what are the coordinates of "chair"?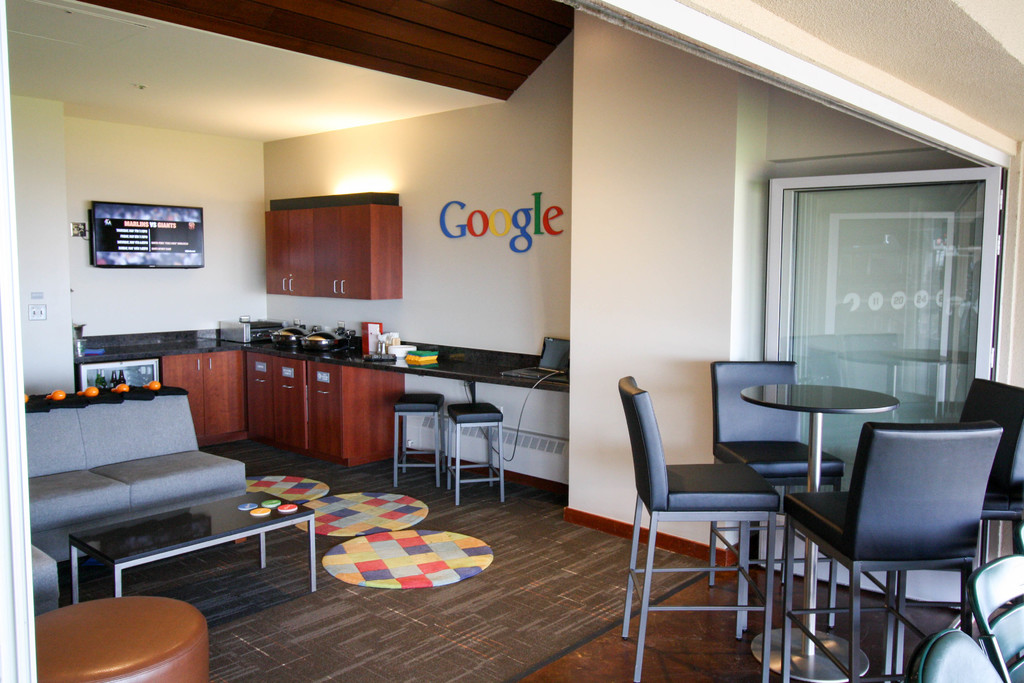
(879,379,1023,673).
